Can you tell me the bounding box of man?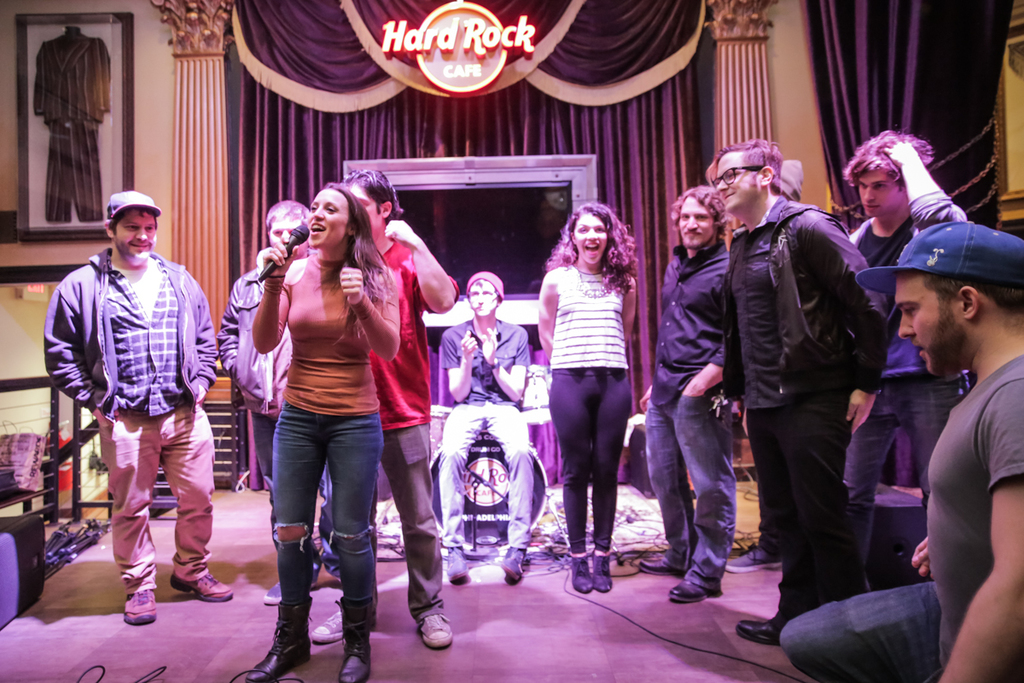
[left=437, top=271, right=540, bottom=581].
